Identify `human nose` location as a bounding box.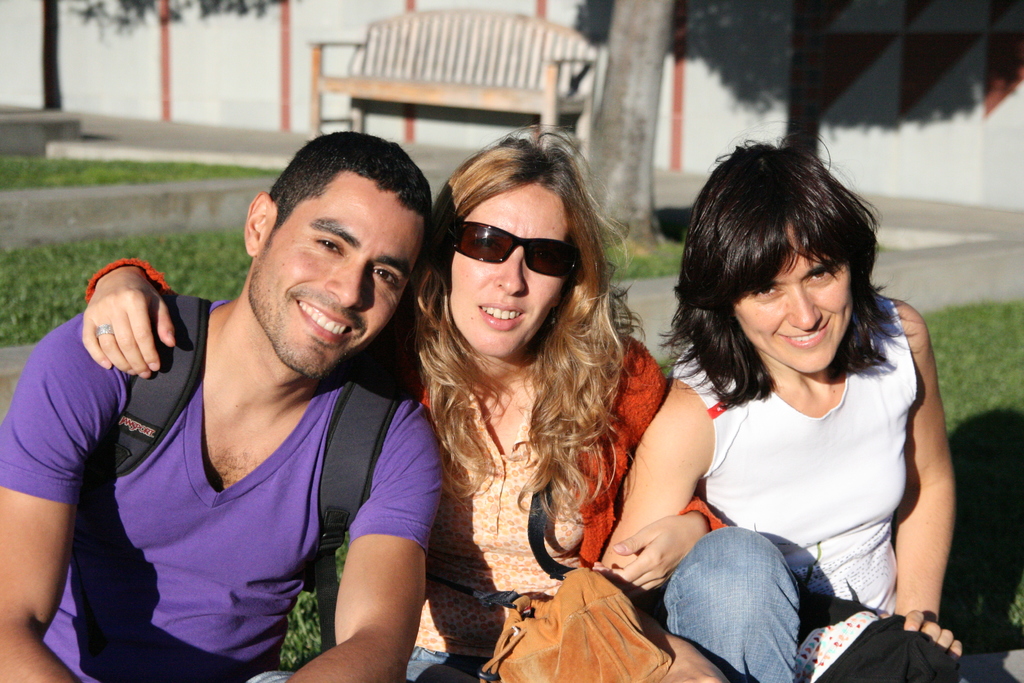
496, 241, 529, 293.
